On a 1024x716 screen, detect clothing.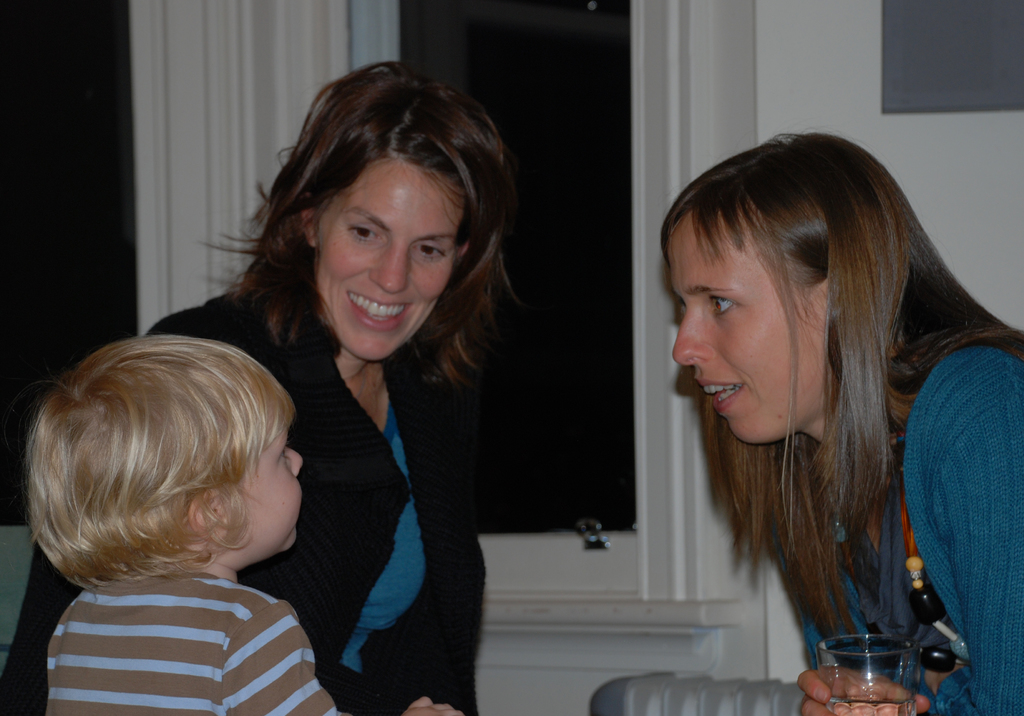
pyautogui.locateOnScreen(0, 279, 477, 715).
